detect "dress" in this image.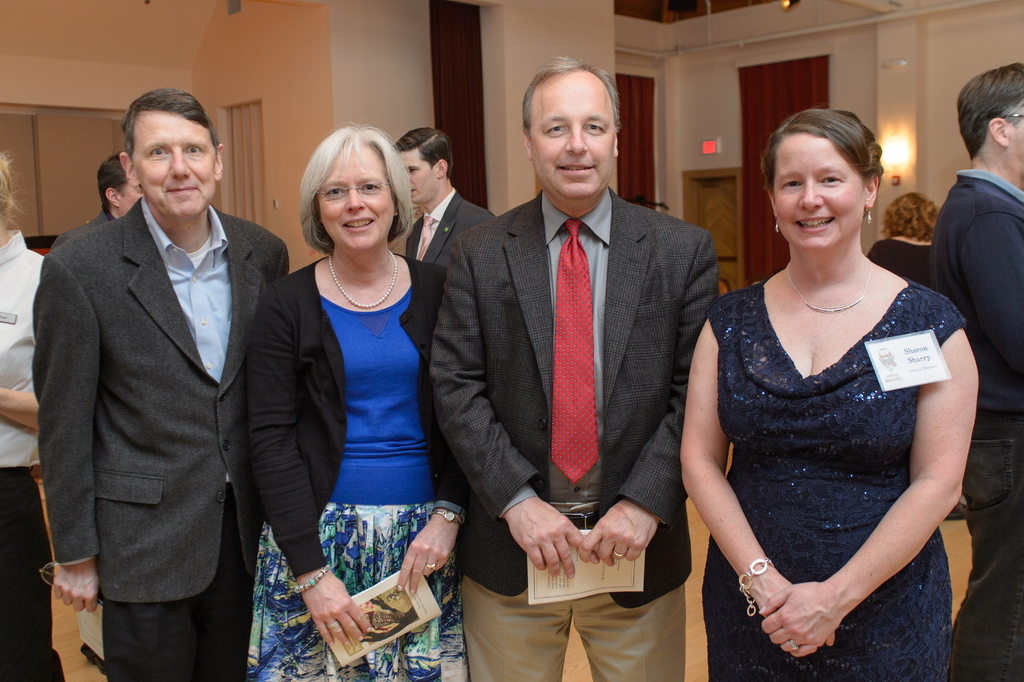
Detection: 684, 213, 979, 654.
